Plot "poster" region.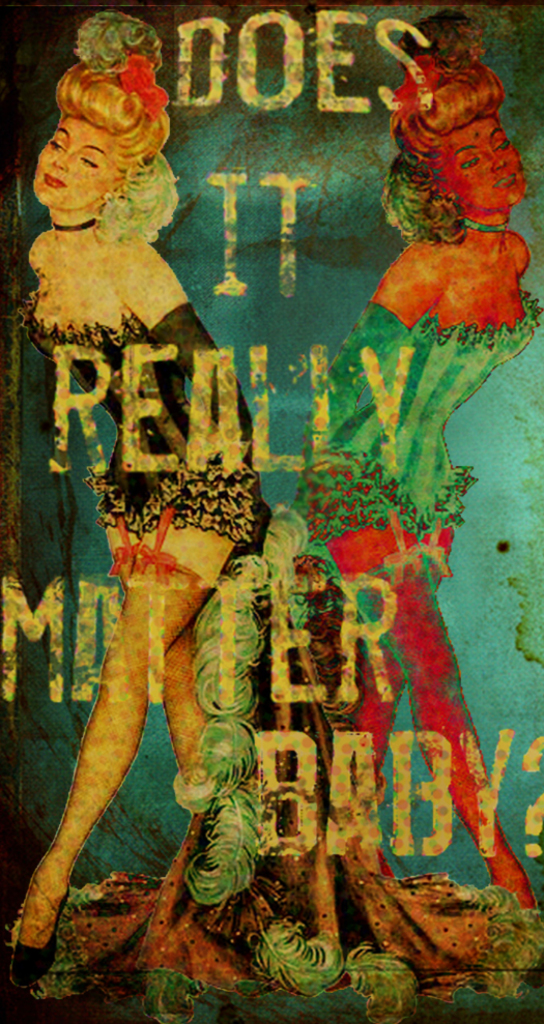
Plotted at Rect(0, 0, 543, 1018).
